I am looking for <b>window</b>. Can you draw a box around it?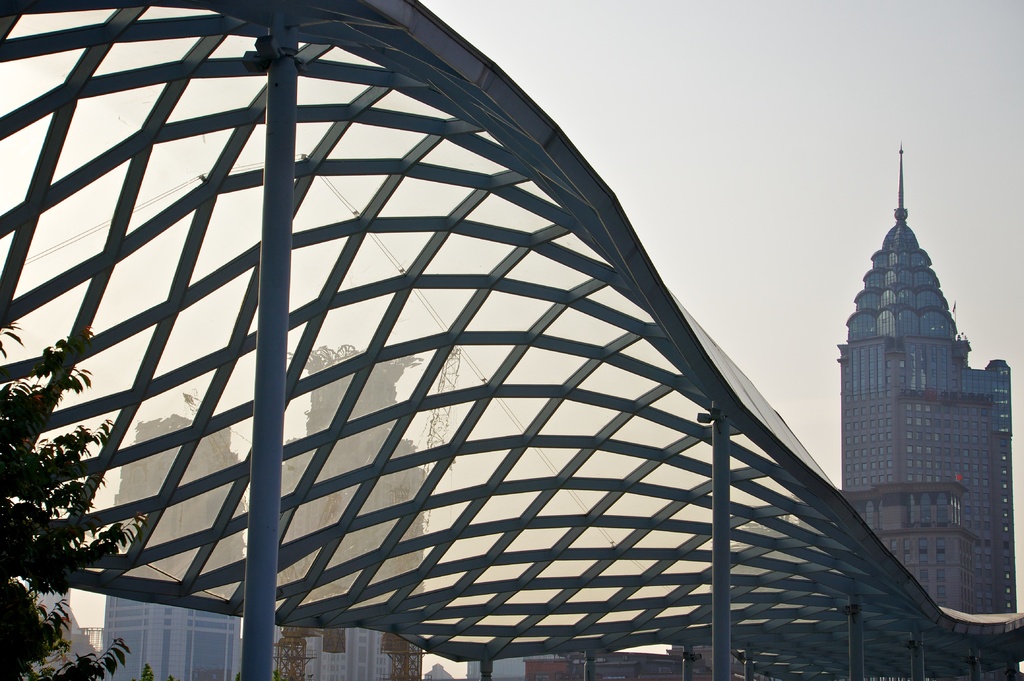
Sure, the bounding box is bbox(867, 502, 871, 529).
